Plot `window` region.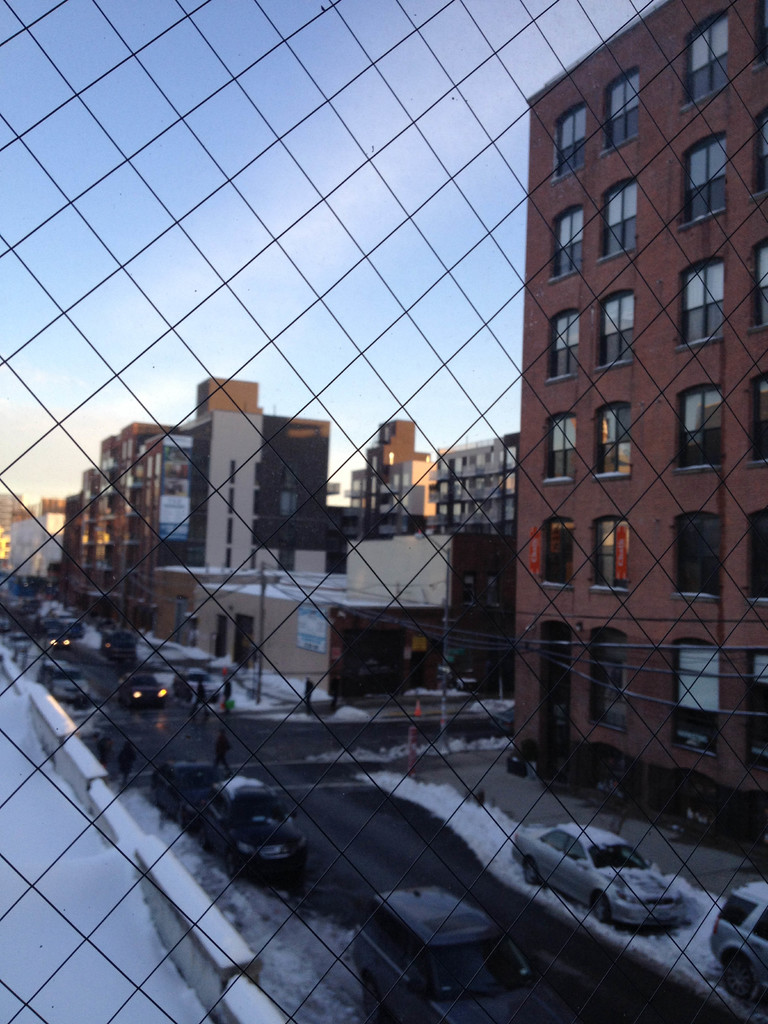
Plotted at (753,242,767,333).
